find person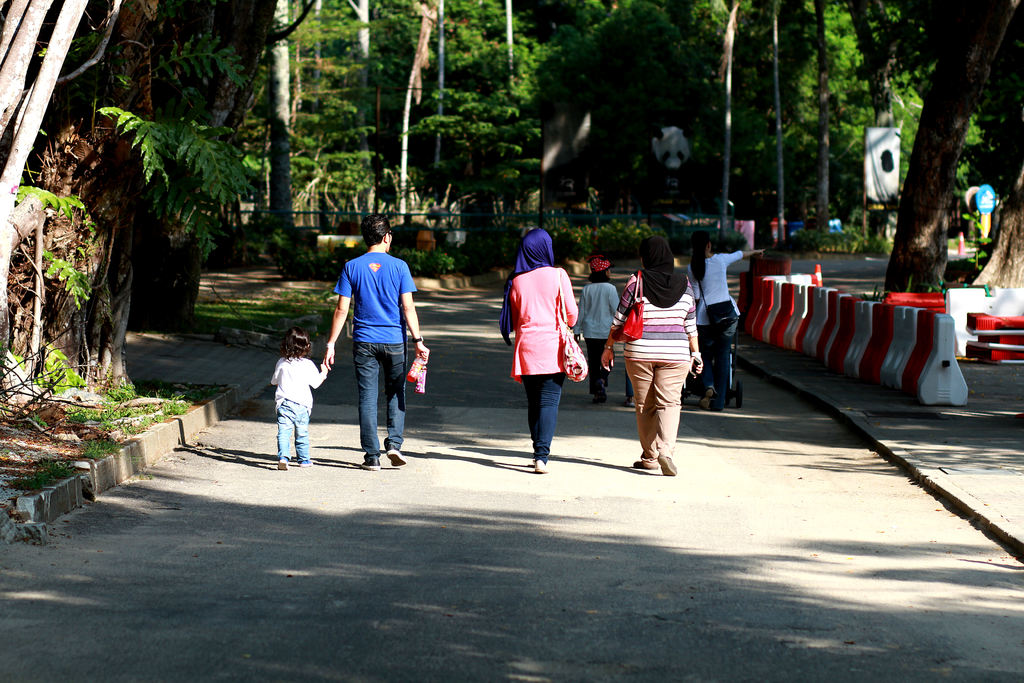
269 327 331 466
